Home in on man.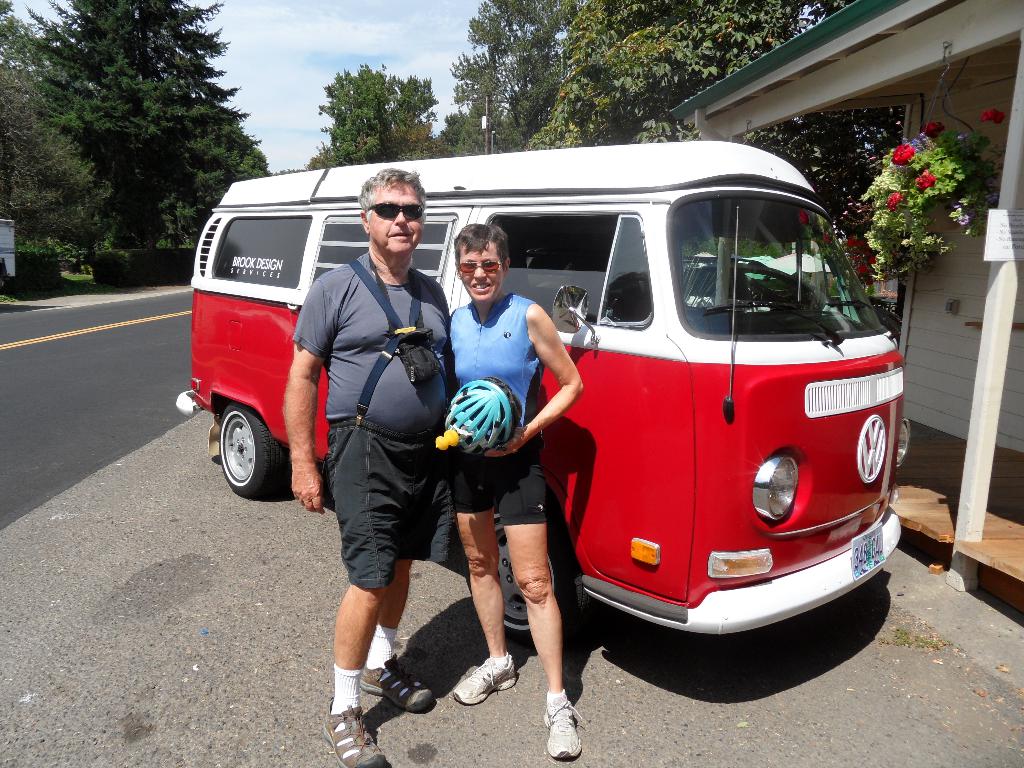
Homed in at <box>275,164,463,735</box>.
